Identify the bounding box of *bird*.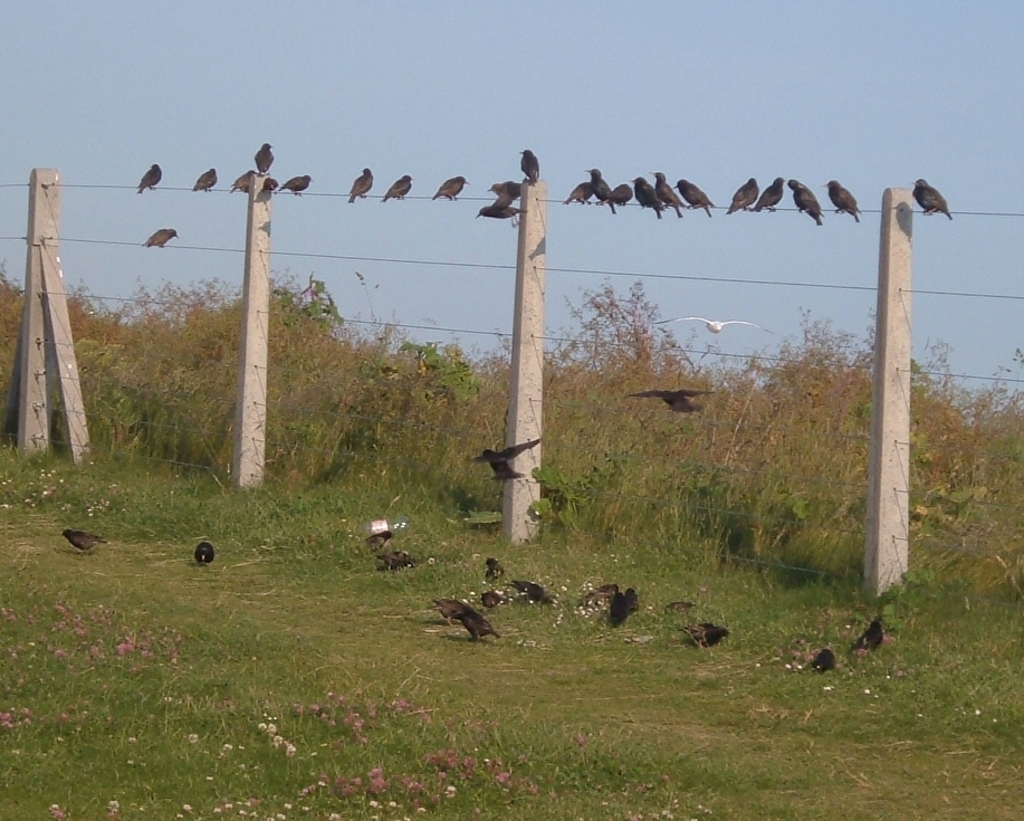
BBox(817, 179, 862, 222).
